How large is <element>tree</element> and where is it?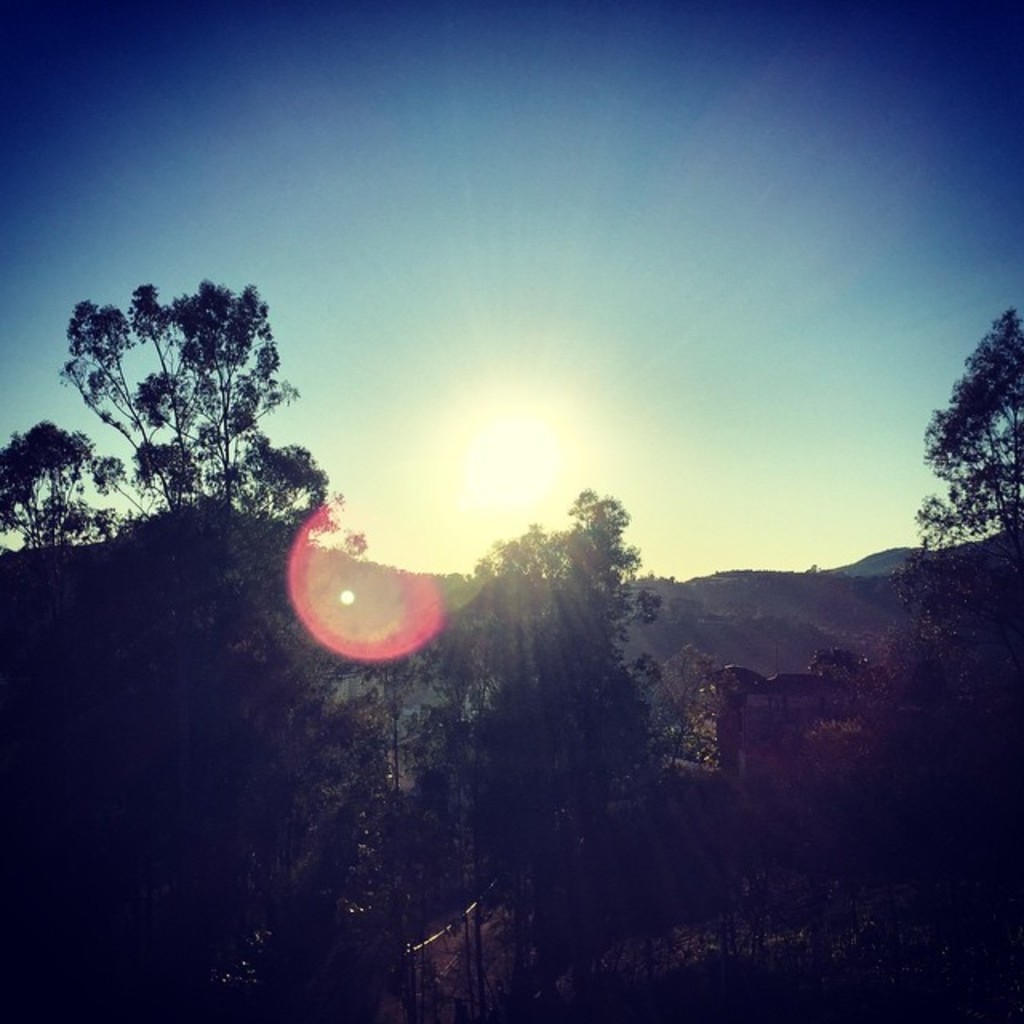
Bounding box: bbox=(0, 275, 394, 1022).
